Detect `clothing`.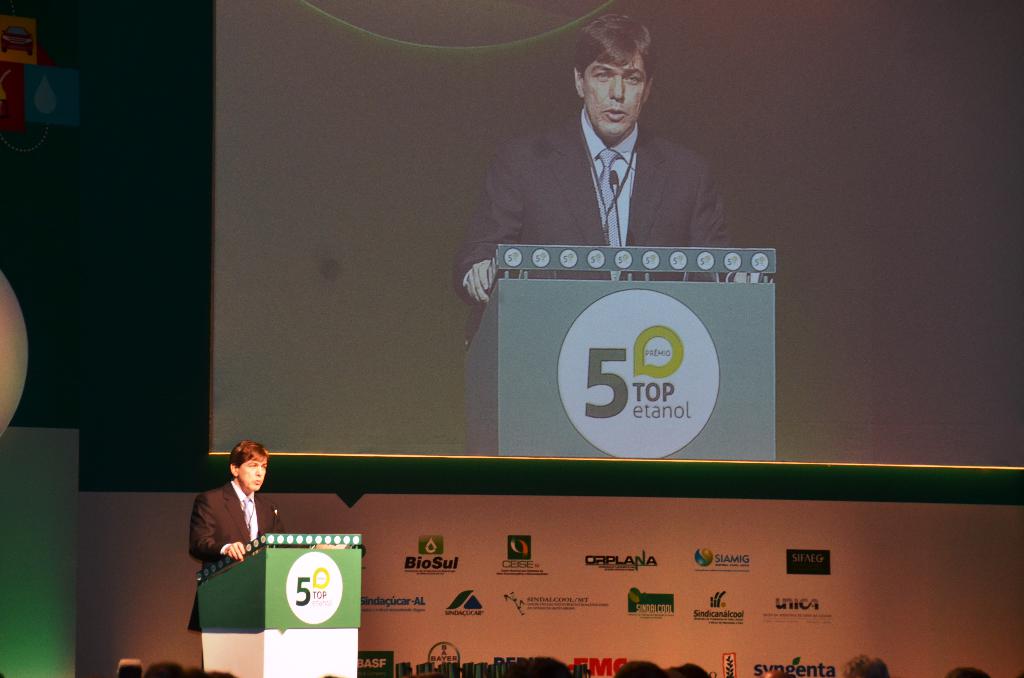
Detected at (188, 476, 292, 631).
